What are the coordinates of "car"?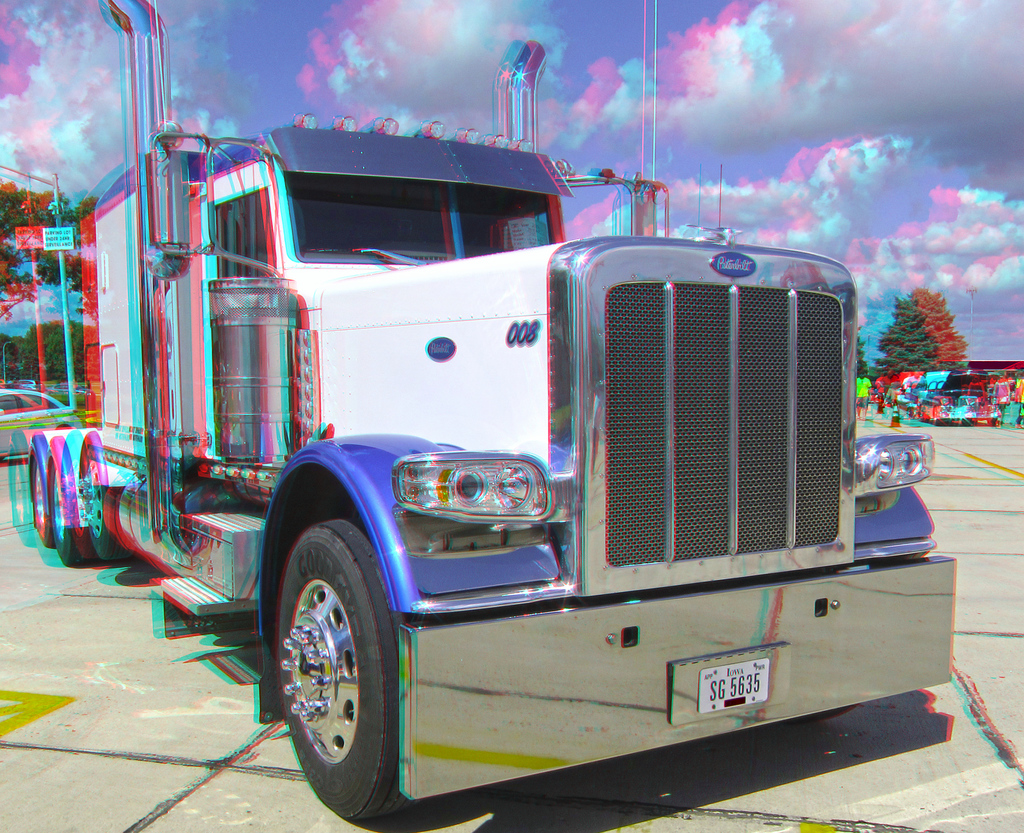
0, 391, 84, 461.
